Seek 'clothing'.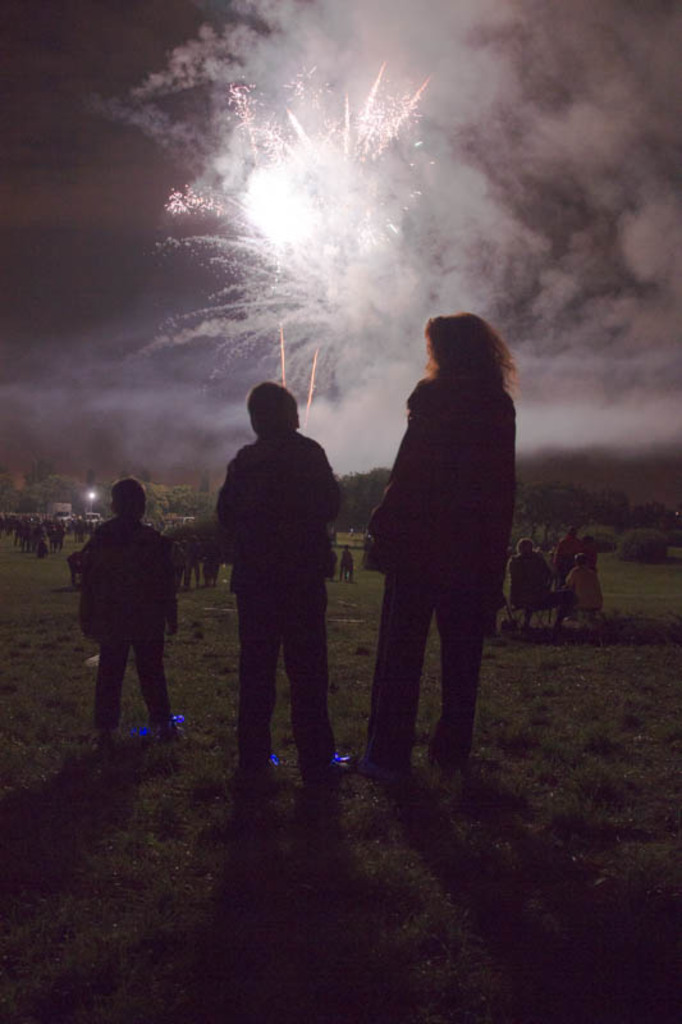
<region>499, 548, 569, 631</region>.
